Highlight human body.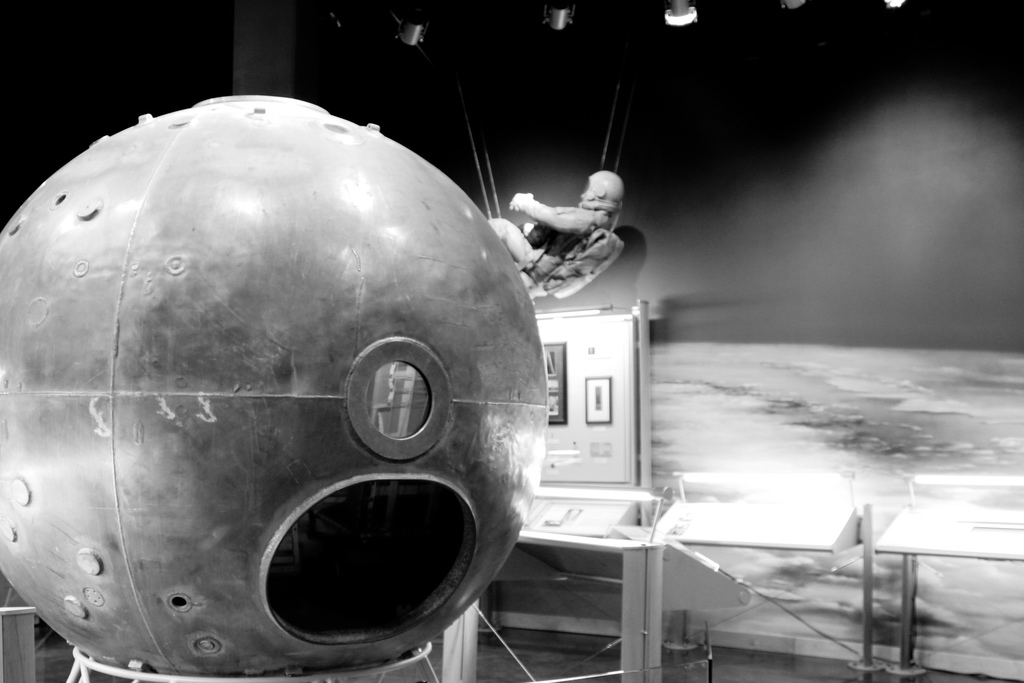
Highlighted region: <region>489, 170, 625, 286</region>.
